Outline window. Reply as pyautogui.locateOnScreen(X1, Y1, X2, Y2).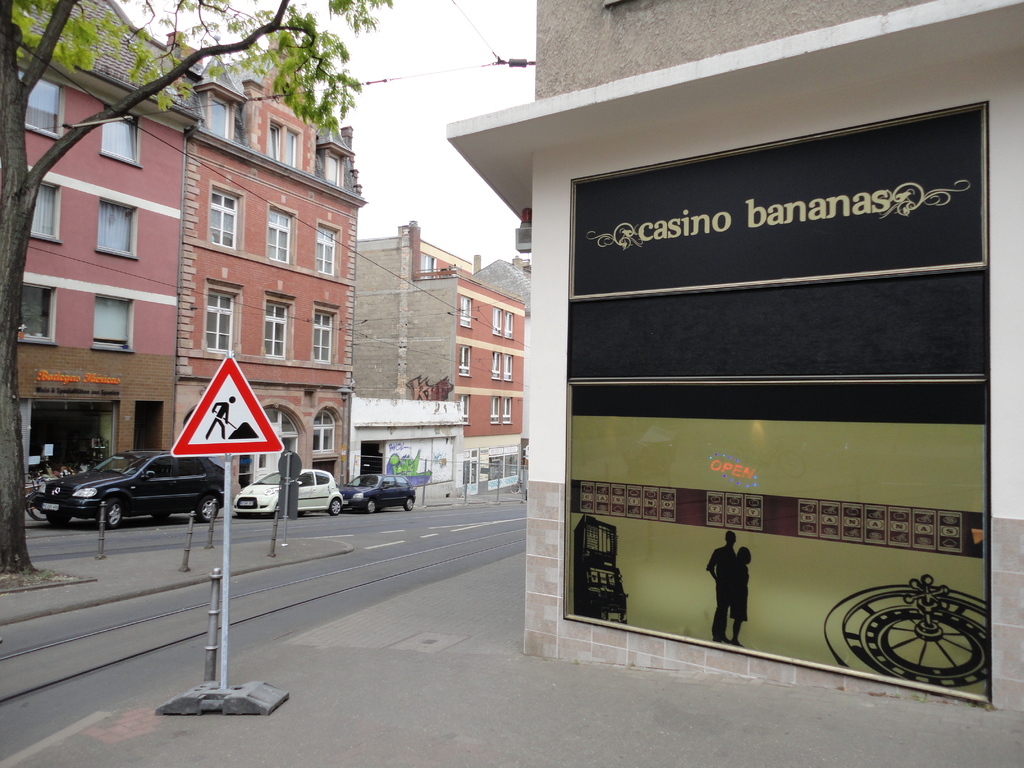
pyautogui.locateOnScreen(460, 346, 470, 378).
